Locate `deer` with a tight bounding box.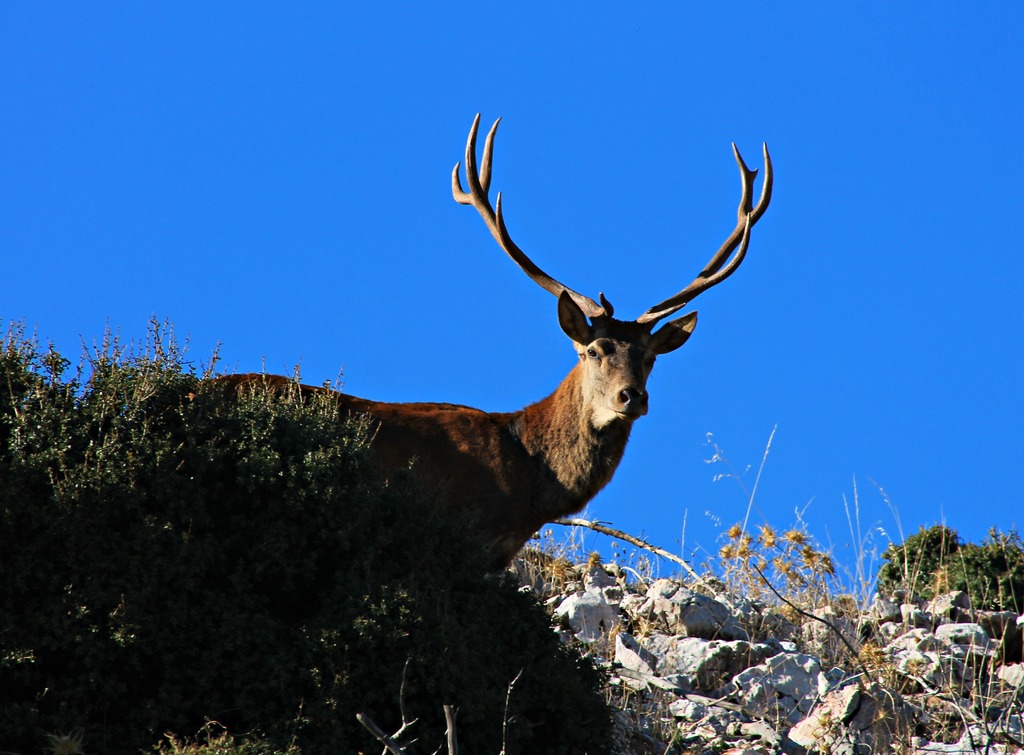
199 112 772 586.
